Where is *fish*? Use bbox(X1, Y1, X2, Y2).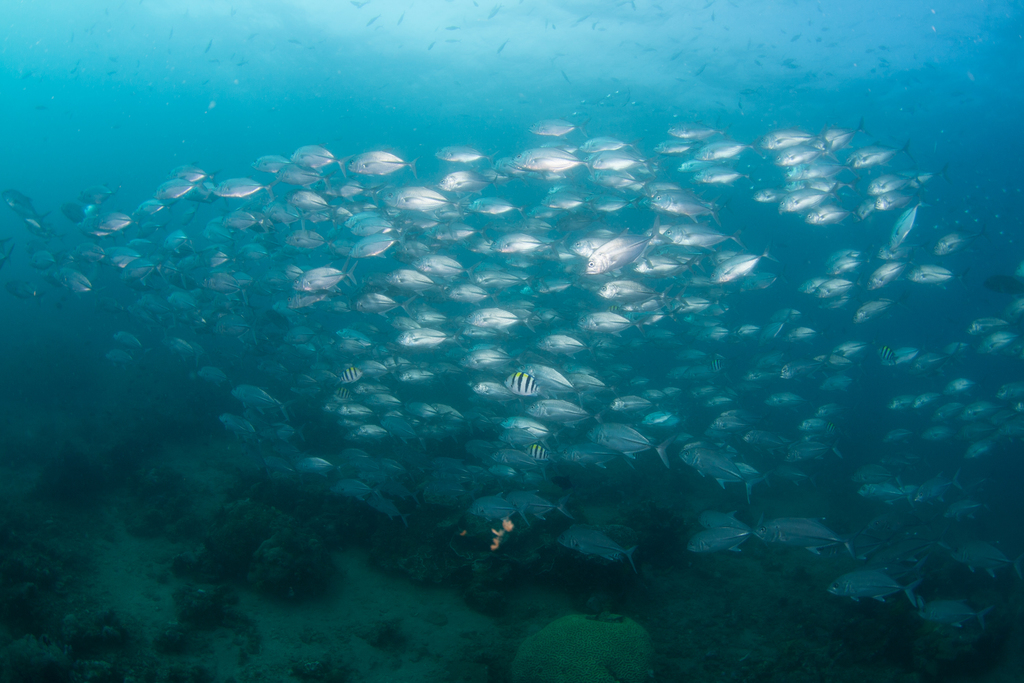
bbox(28, 215, 61, 242).
